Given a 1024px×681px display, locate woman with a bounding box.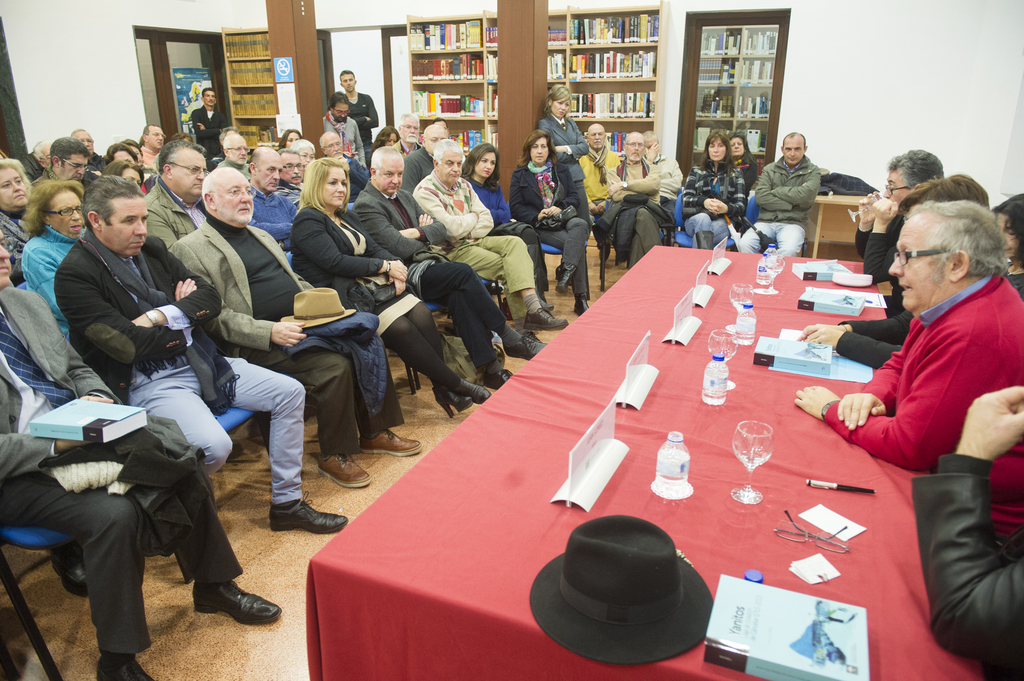
Located: bbox=(981, 190, 1023, 302).
